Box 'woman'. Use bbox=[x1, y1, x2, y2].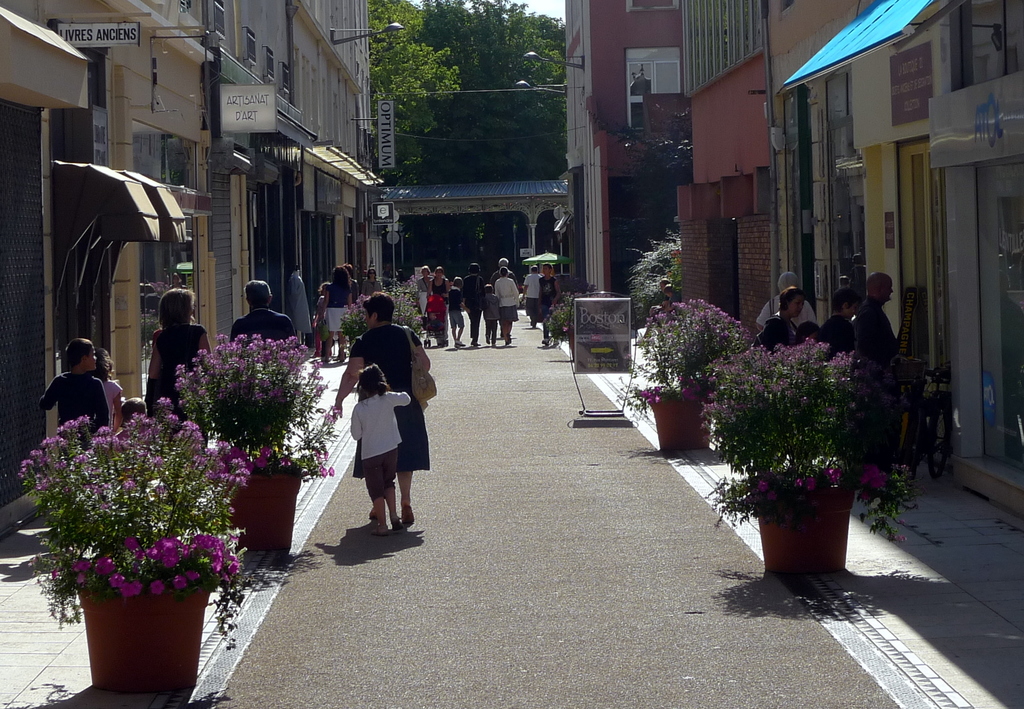
bbox=[495, 269, 518, 346].
